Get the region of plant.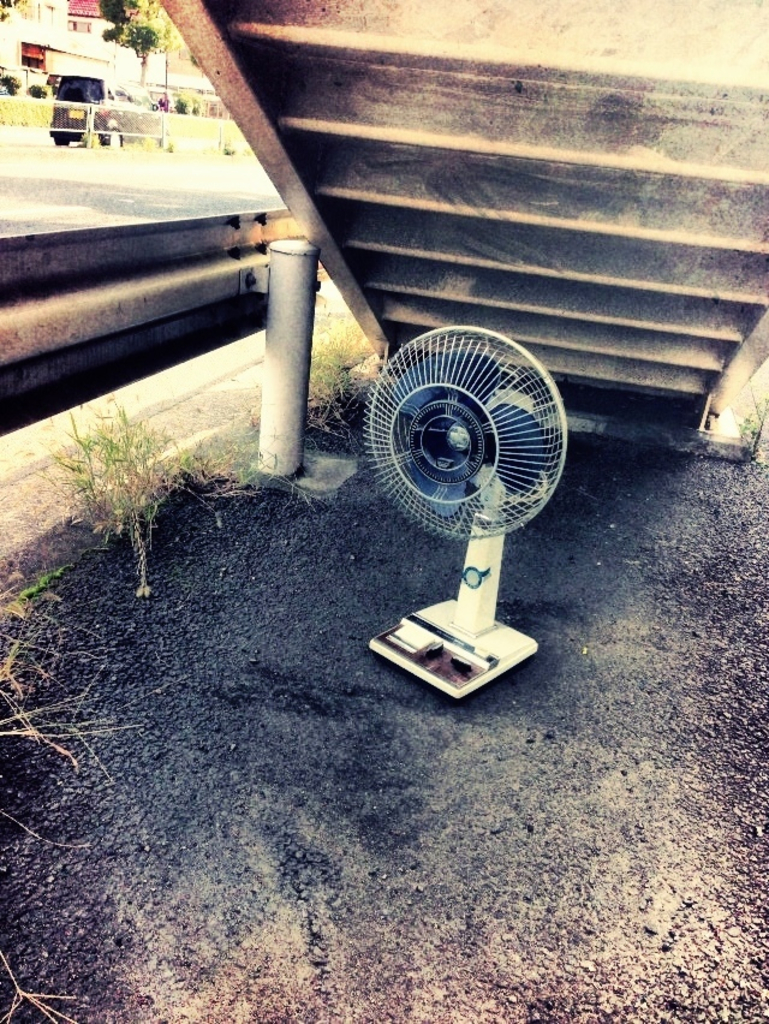
l=306, t=318, r=357, b=440.
